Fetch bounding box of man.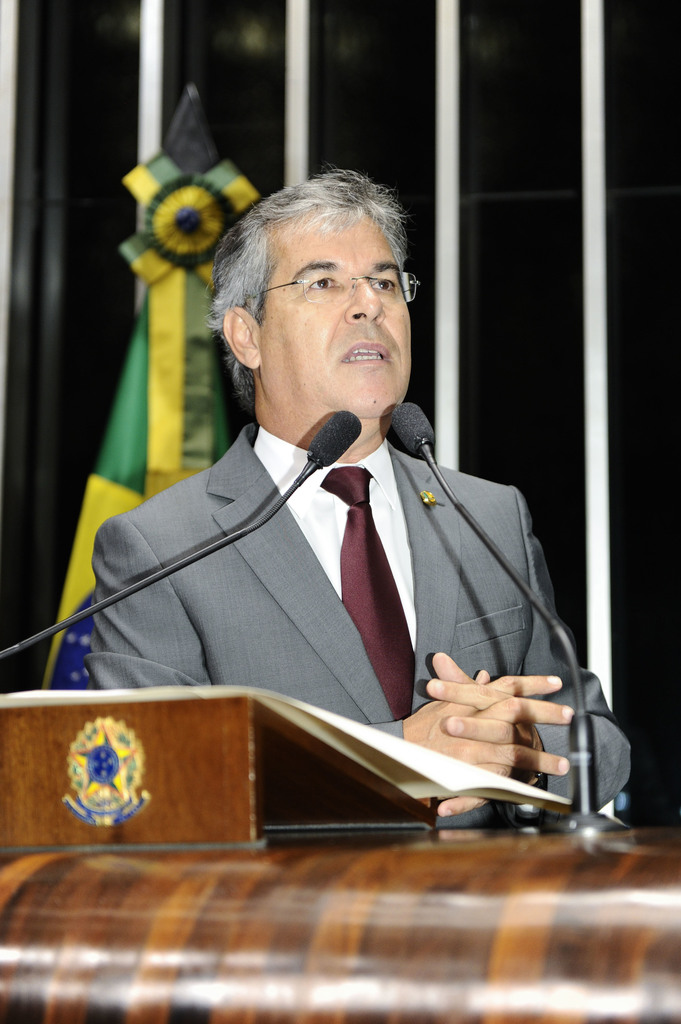
Bbox: l=37, t=179, r=614, b=816.
